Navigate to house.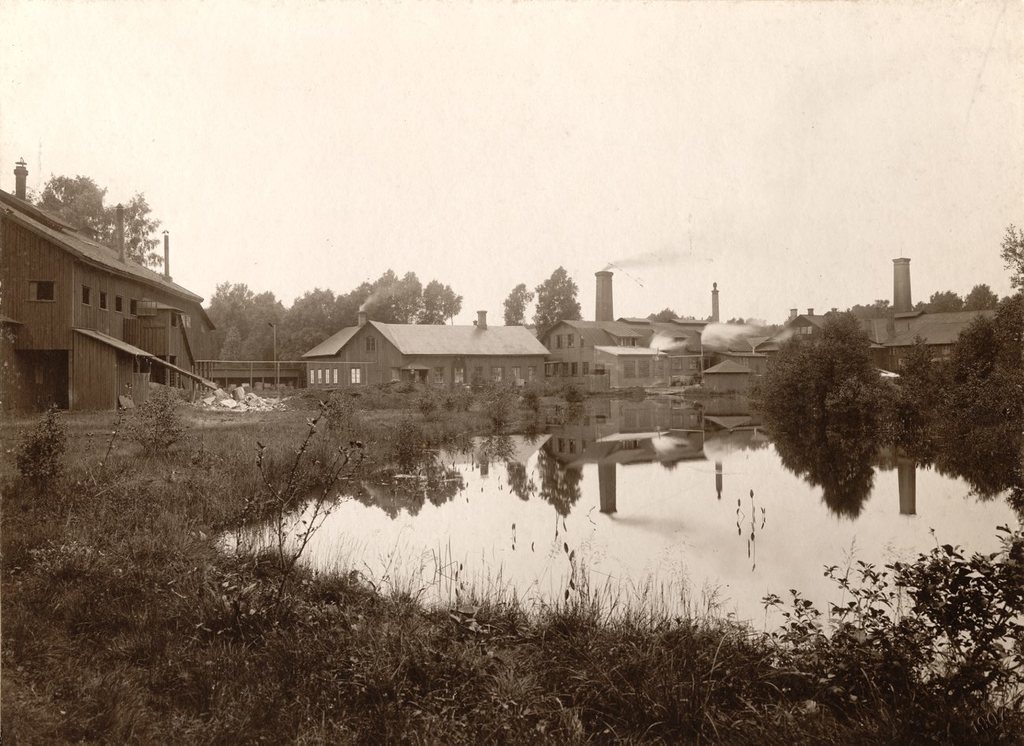
Navigation target: detection(0, 185, 228, 423).
